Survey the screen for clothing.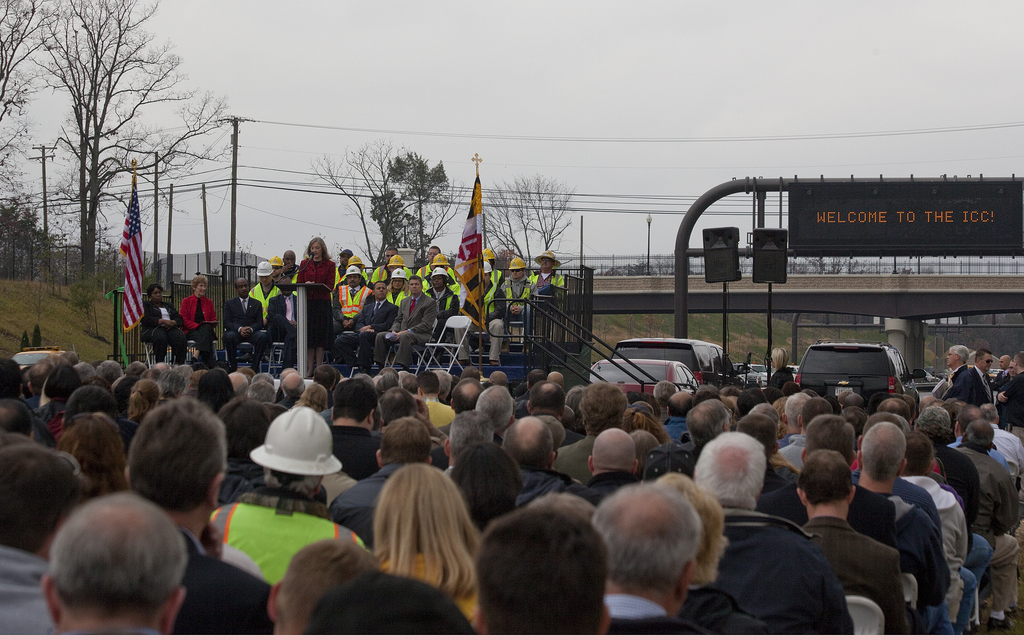
Survey found: bbox=(0, 547, 63, 639).
